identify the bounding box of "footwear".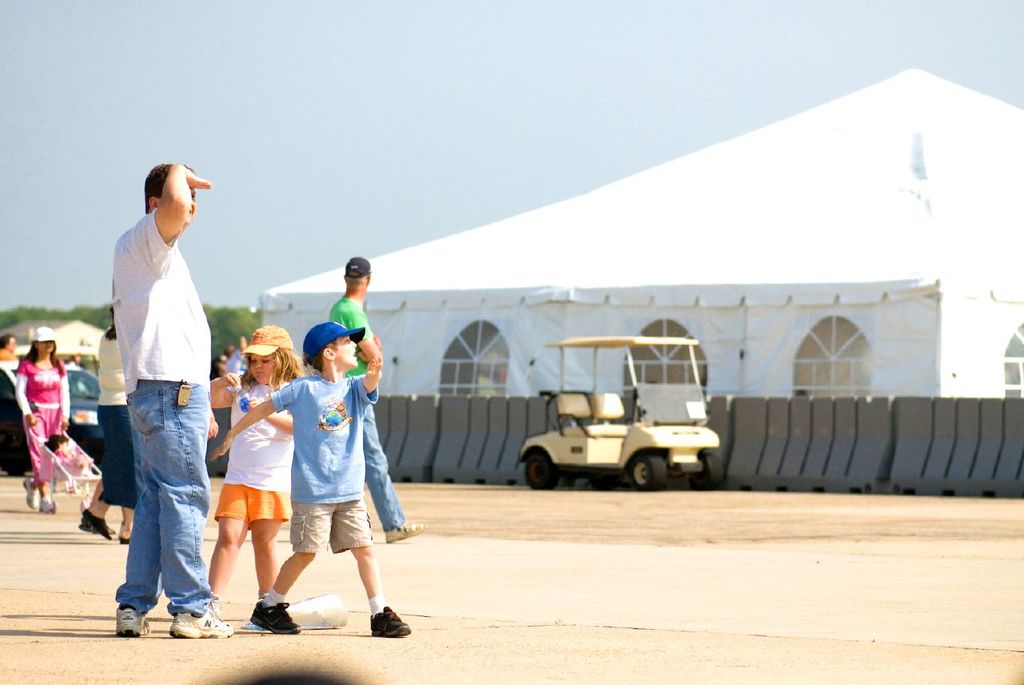
pyautogui.locateOnScreen(383, 522, 423, 541).
